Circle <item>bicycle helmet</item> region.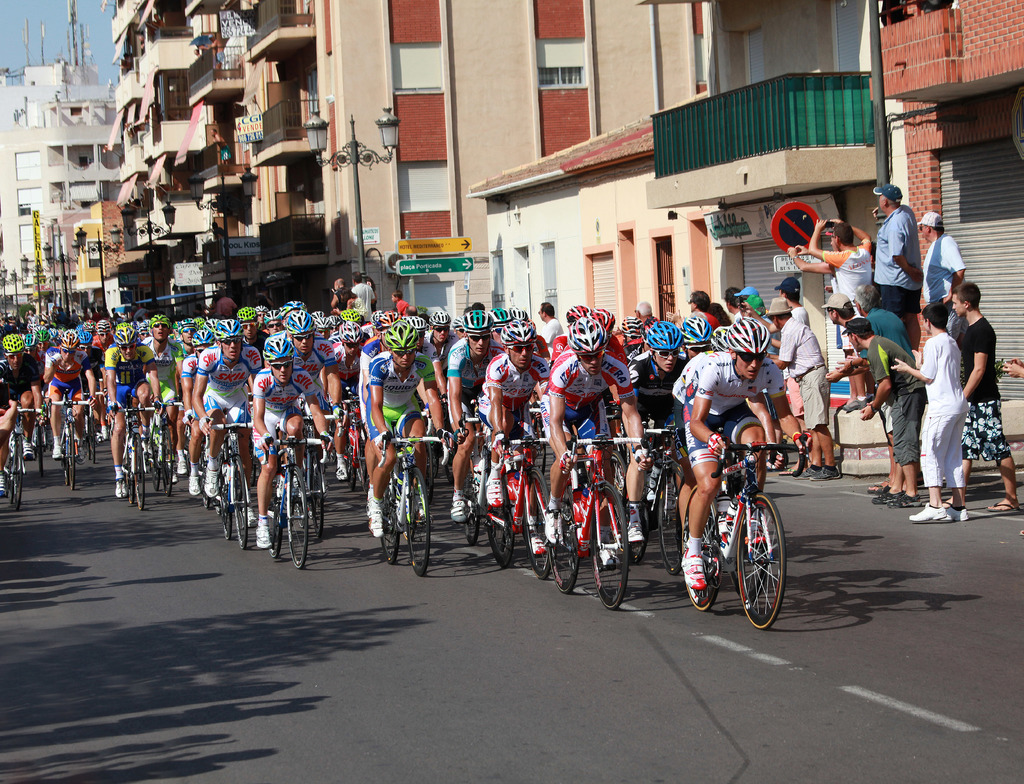
Region: 343, 310, 358, 320.
